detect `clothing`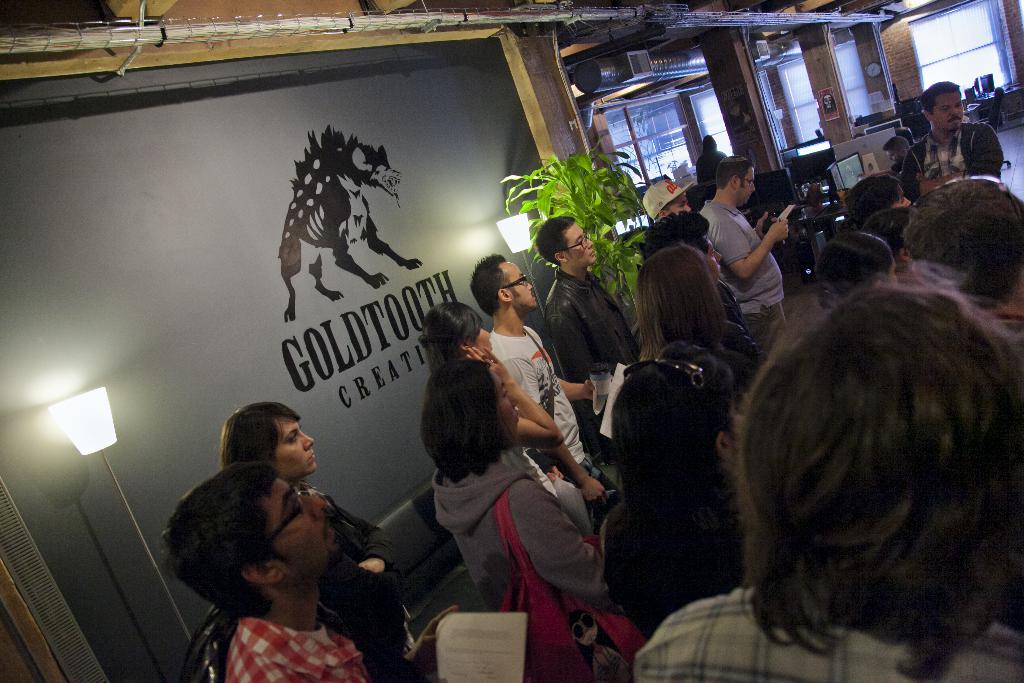
(590, 491, 750, 639)
